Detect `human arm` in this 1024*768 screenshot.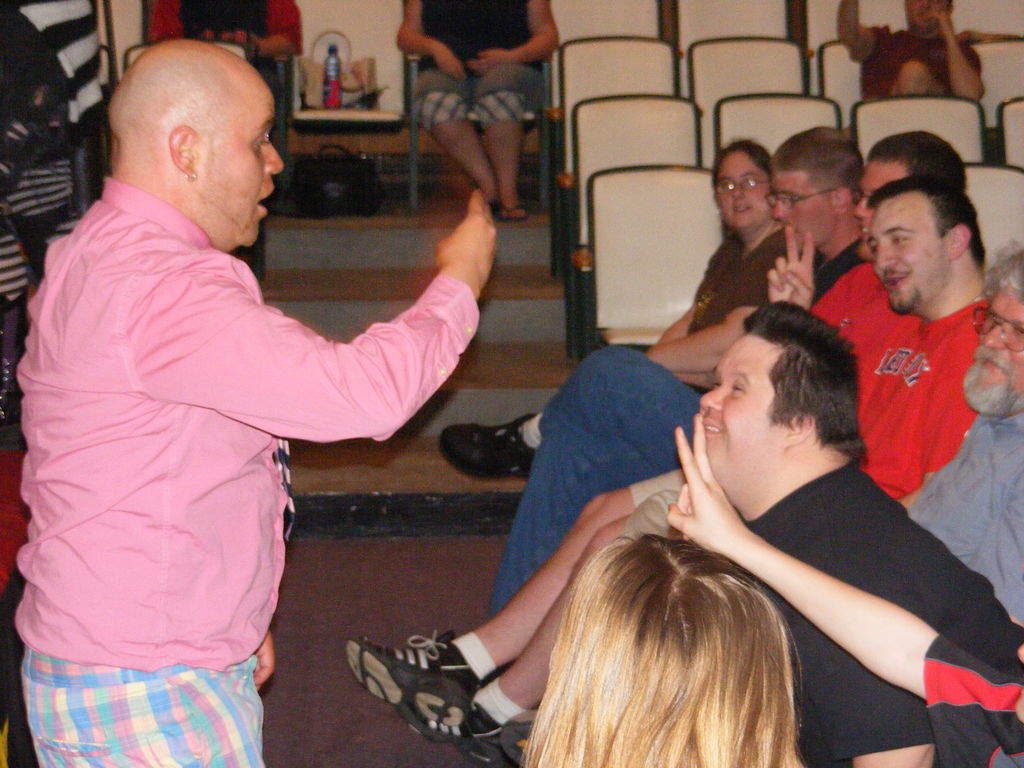
Detection: detection(470, 0, 568, 71).
